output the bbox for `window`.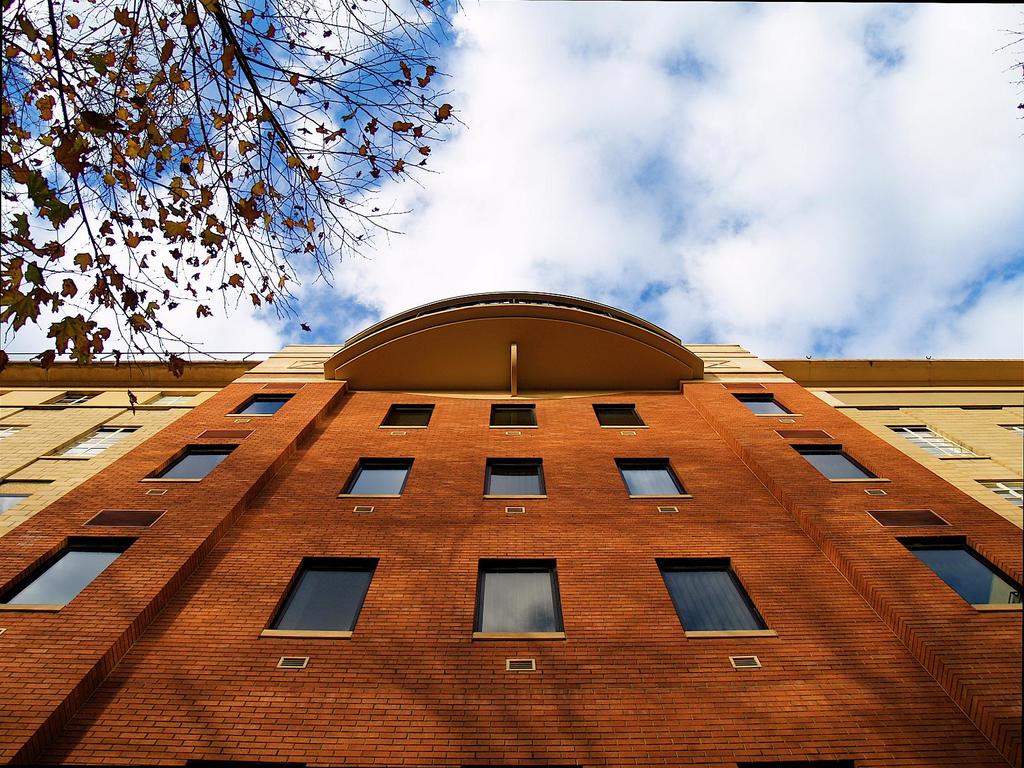
483:570:559:634.
